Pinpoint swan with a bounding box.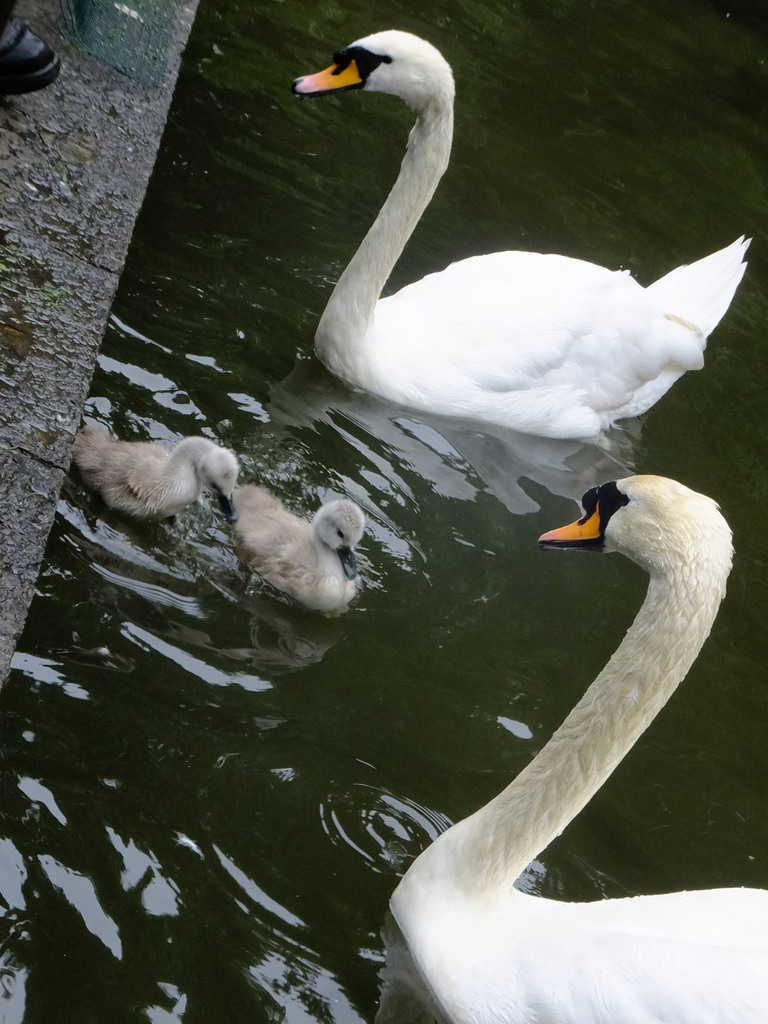
<box>71,430,248,526</box>.
